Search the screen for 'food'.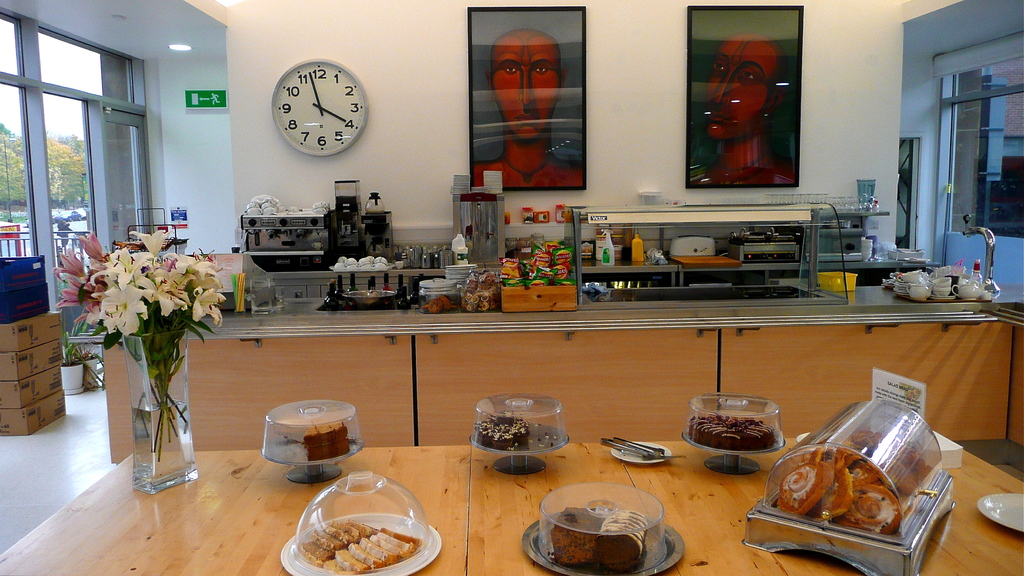
Found at box(323, 522, 354, 545).
